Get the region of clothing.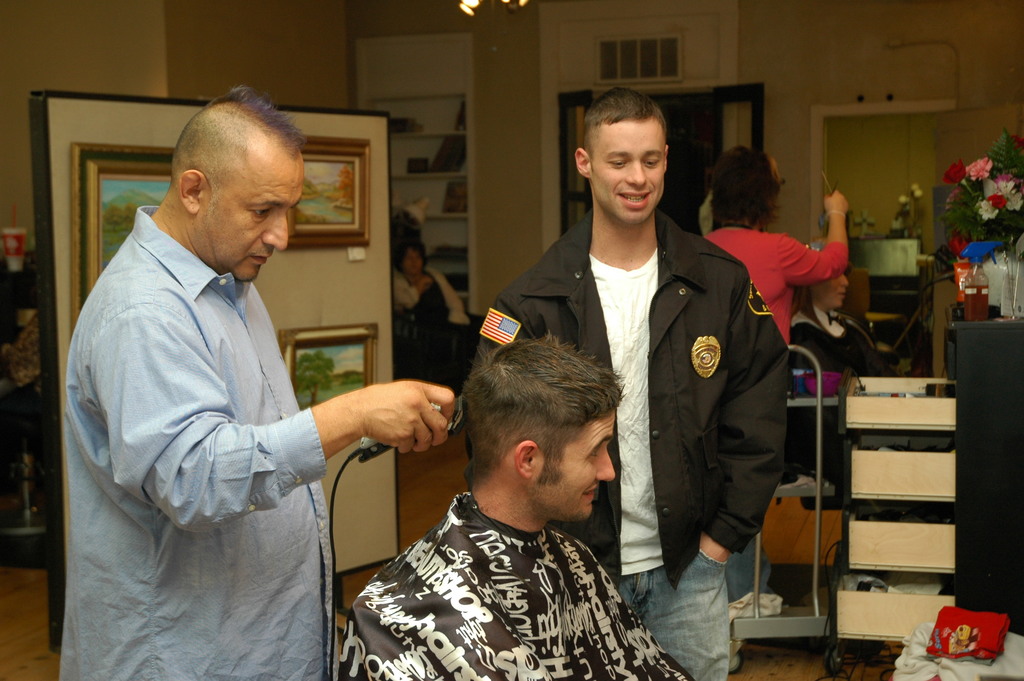
339/490/692/680.
